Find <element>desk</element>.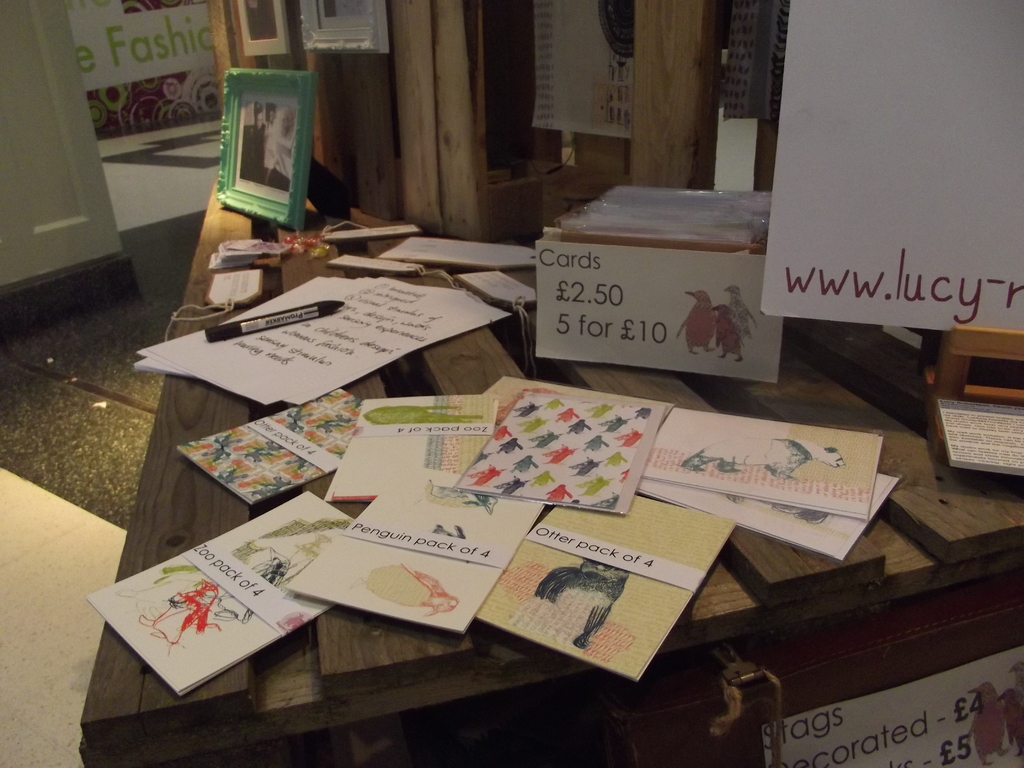
x1=75, y1=162, x2=1023, y2=767.
